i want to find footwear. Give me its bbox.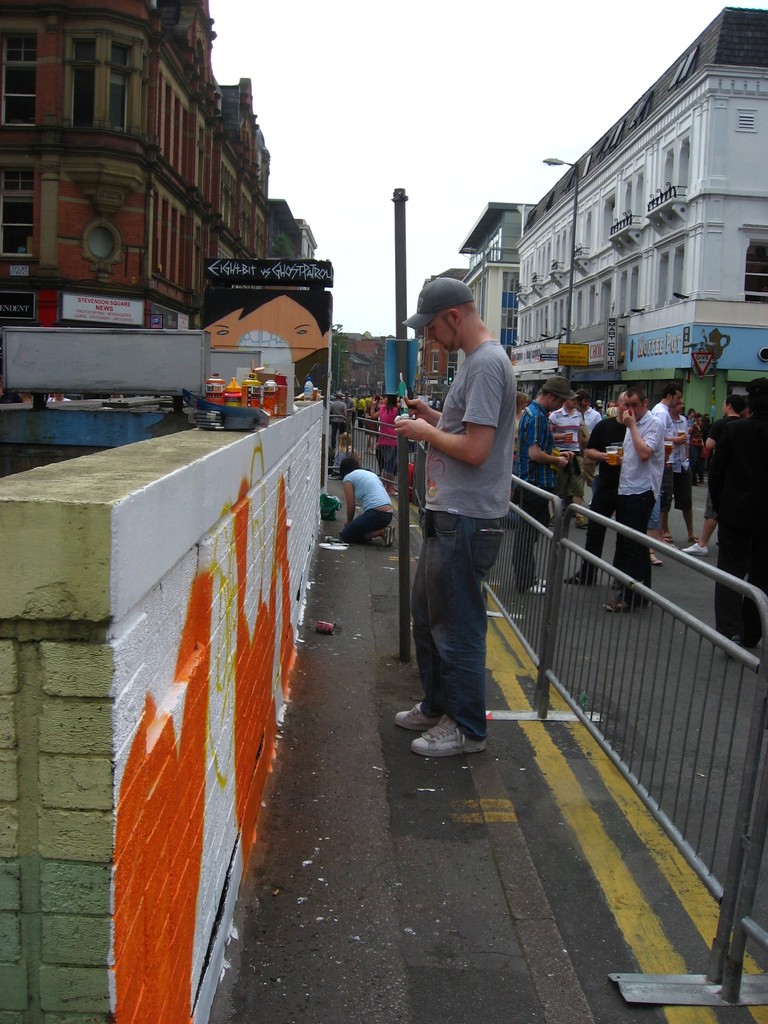
<bbox>662, 535, 671, 544</bbox>.
